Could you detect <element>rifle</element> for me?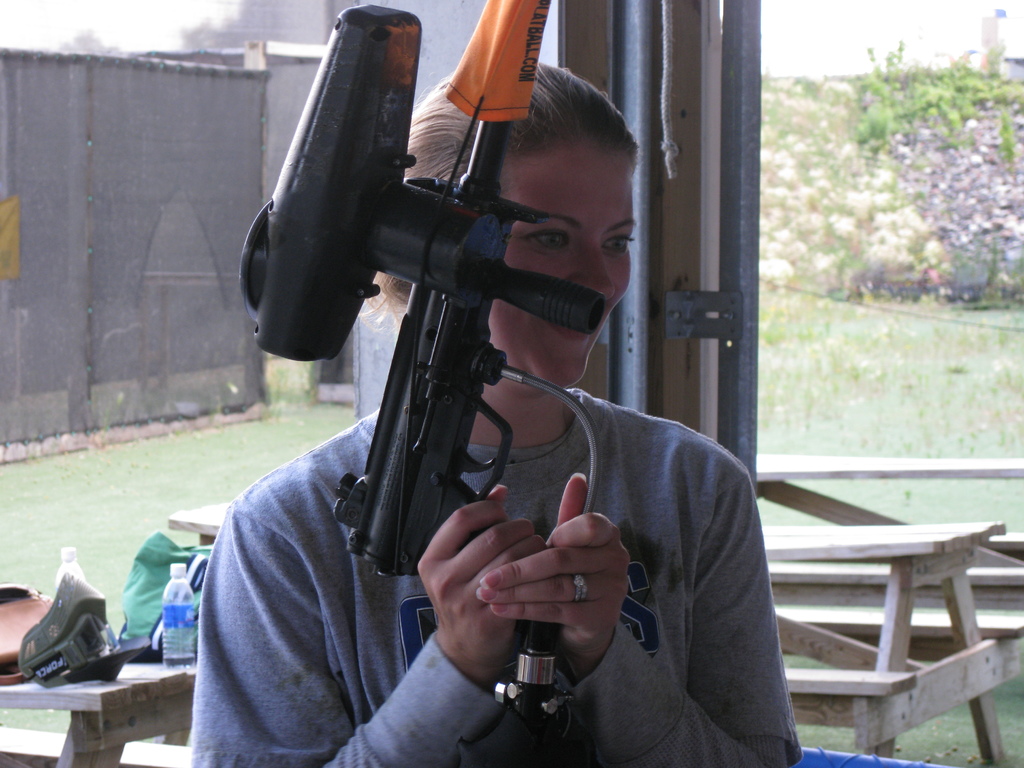
Detection result: bbox(243, 17, 603, 767).
